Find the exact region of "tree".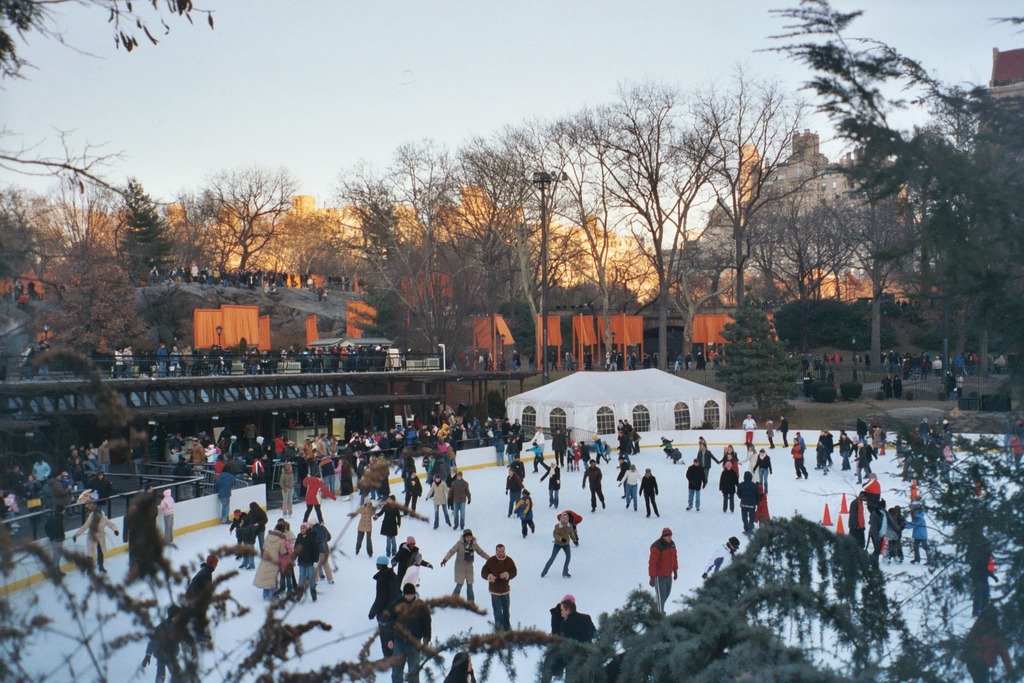
Exact region: (left=577, top=69, right=732, bottom=368).
